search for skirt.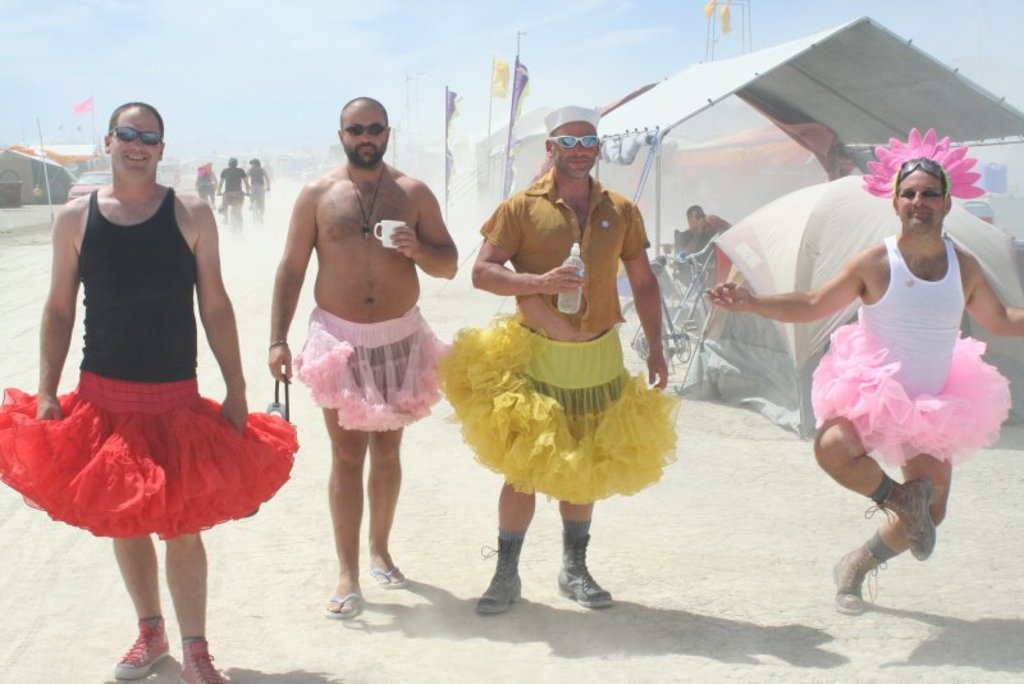
Found at <box>435,306,680,509</box>.
